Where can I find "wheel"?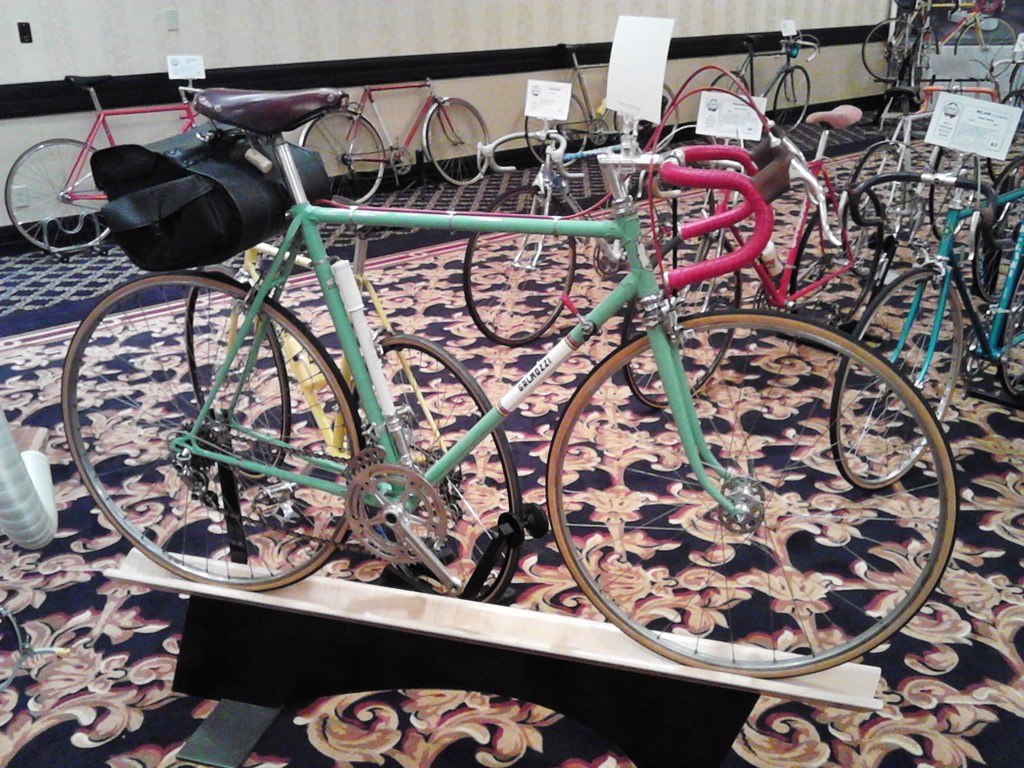
You can find it at (left=463, top=185, right=574, bottom=347).
